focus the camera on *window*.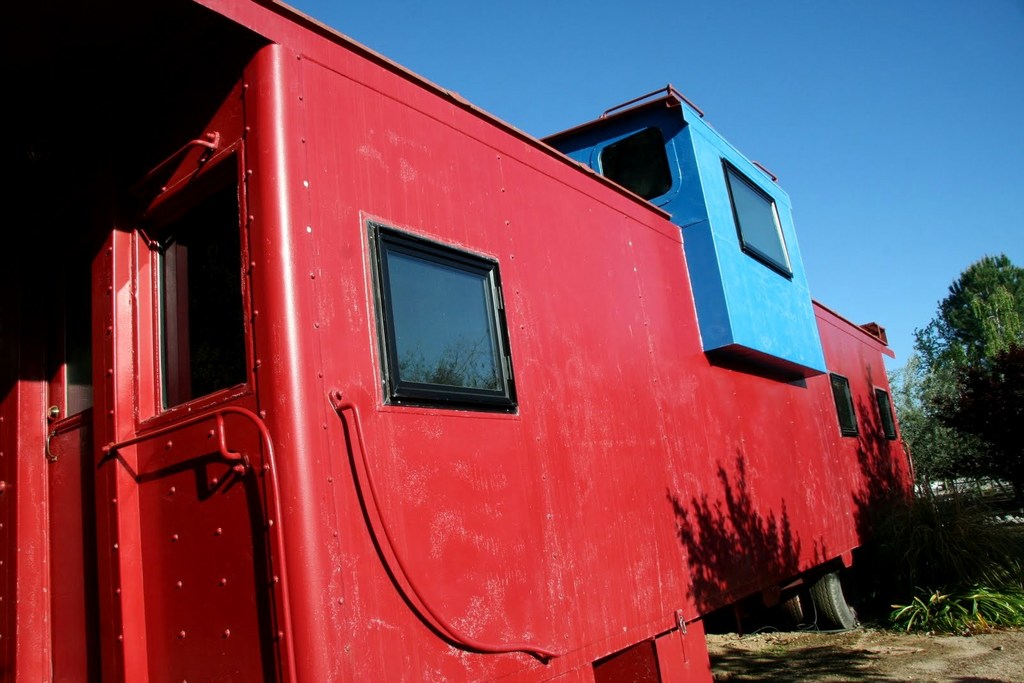
Focus region: <region>155, 160, 250, 417</region>.
